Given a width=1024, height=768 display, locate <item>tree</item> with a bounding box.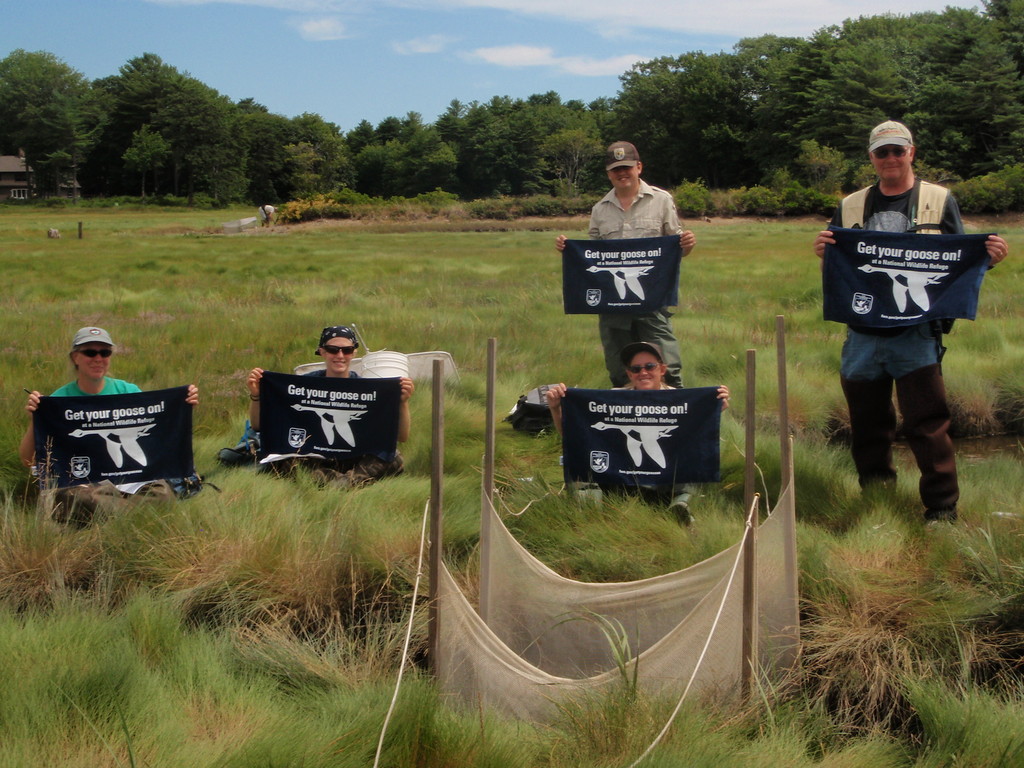
Located: rect(445, 104, 509, 193).
